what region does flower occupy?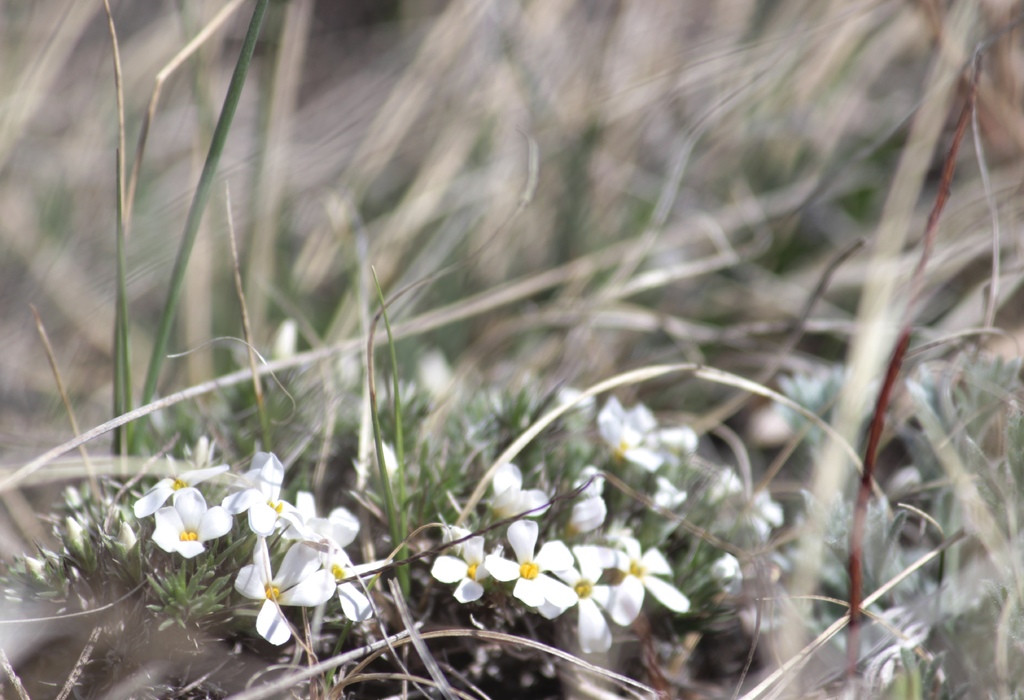
[708,548,749,594].
